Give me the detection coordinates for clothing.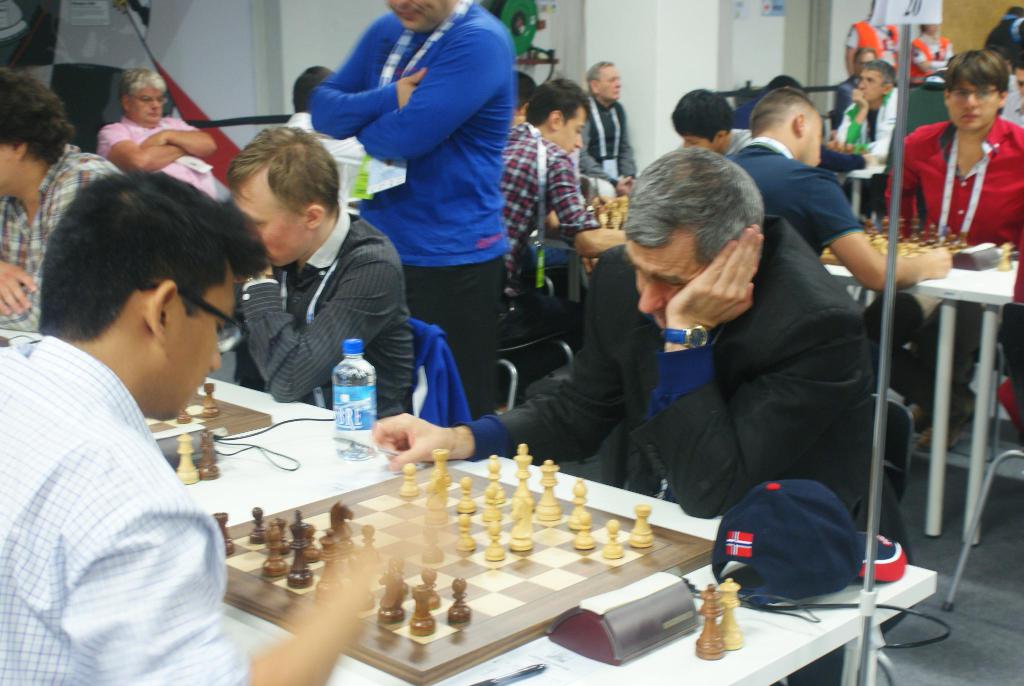
pyautogui.locateOnScreen(0, 327, 242, 685).
